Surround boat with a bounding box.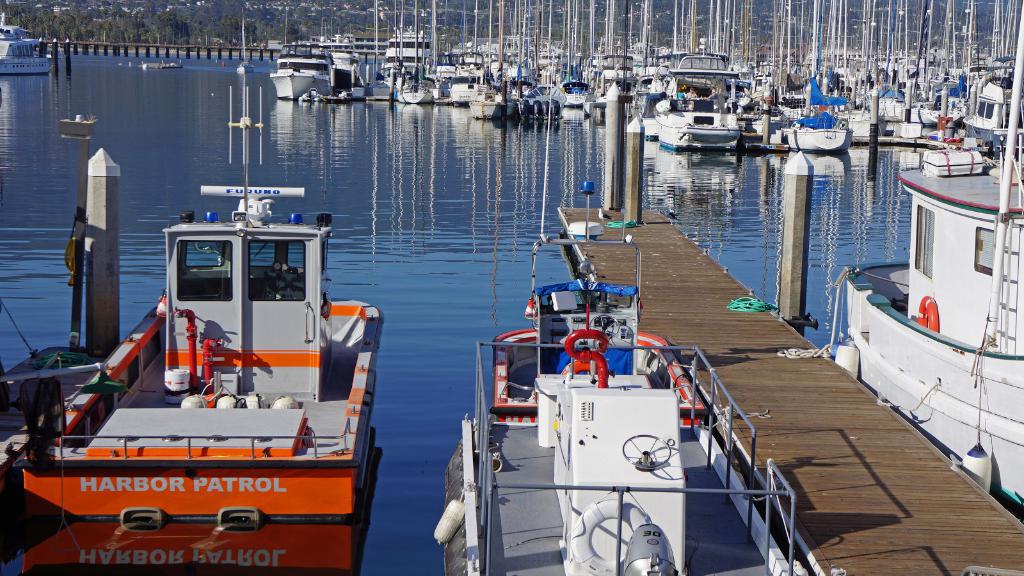
x1=139 y1=59 x2=182 y2=66.
